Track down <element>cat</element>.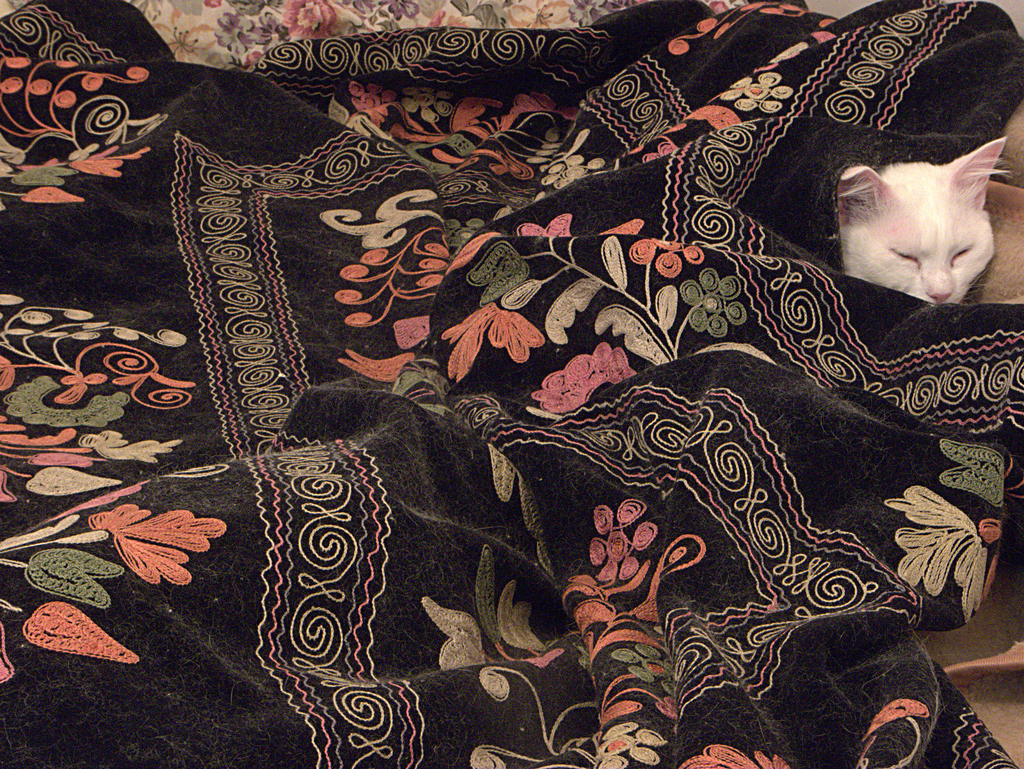
Tracked to x1=836, y1=138, x2=1023, y2=305.
